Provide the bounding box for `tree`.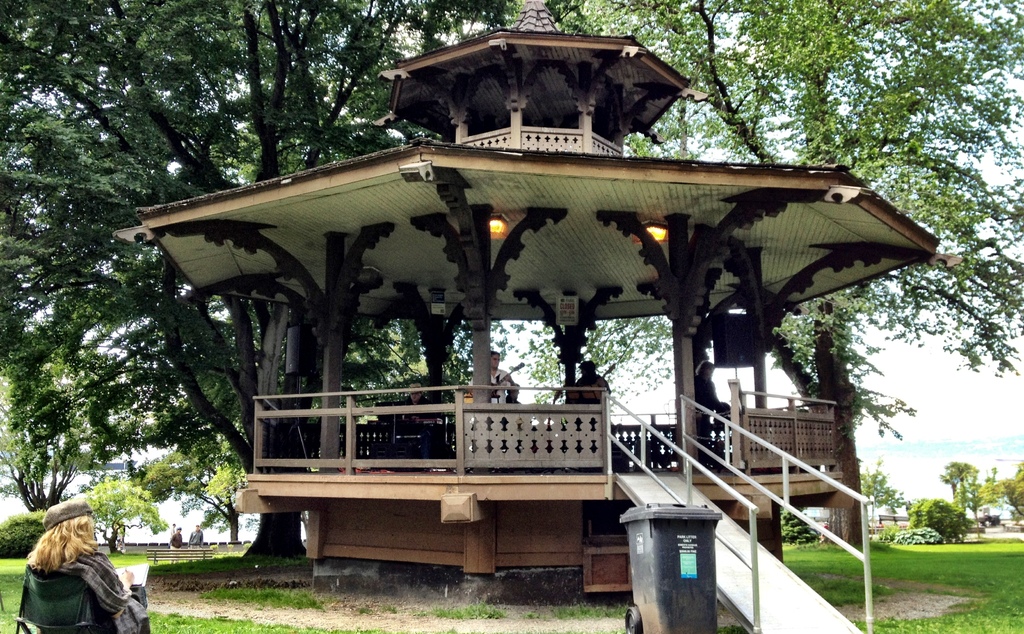
902, 498, 977, 538.
